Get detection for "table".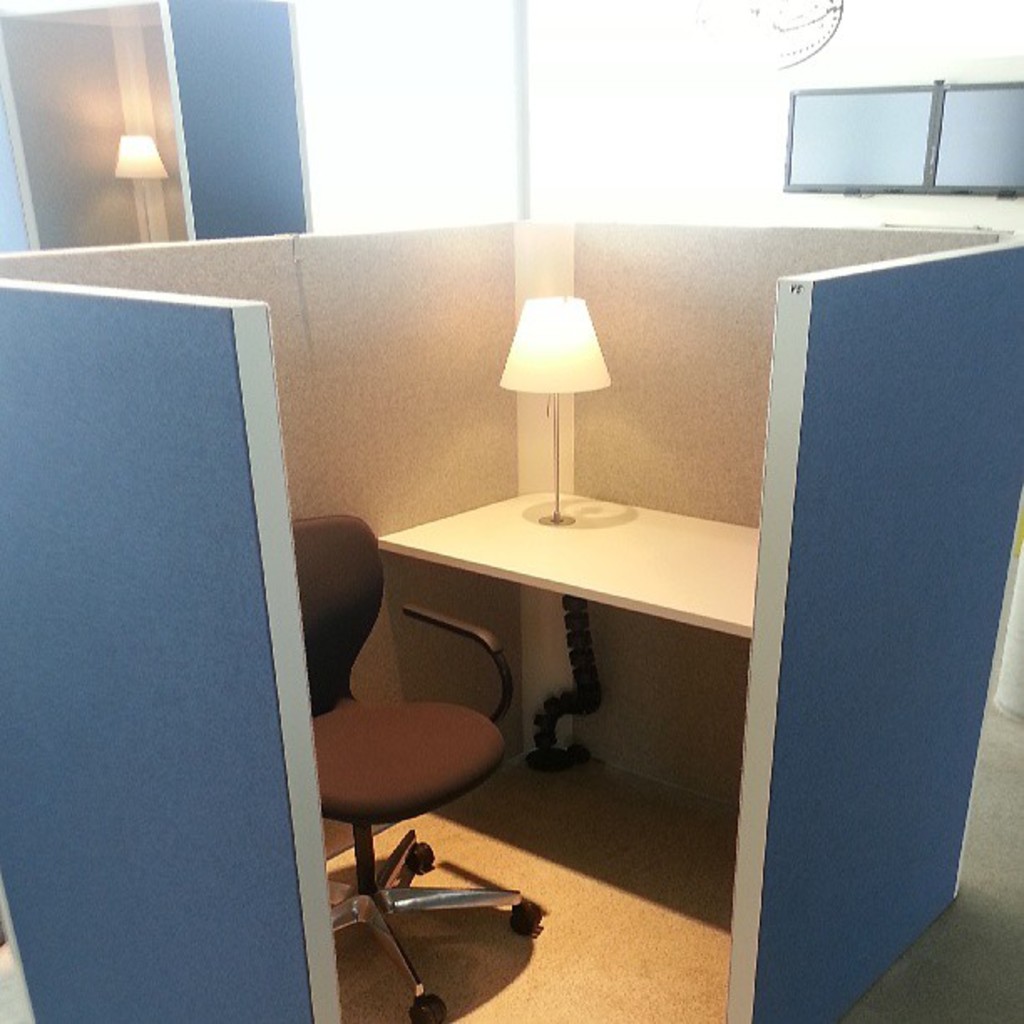
Detection: <bbox>385, 484, 758, 763</bbox>.
